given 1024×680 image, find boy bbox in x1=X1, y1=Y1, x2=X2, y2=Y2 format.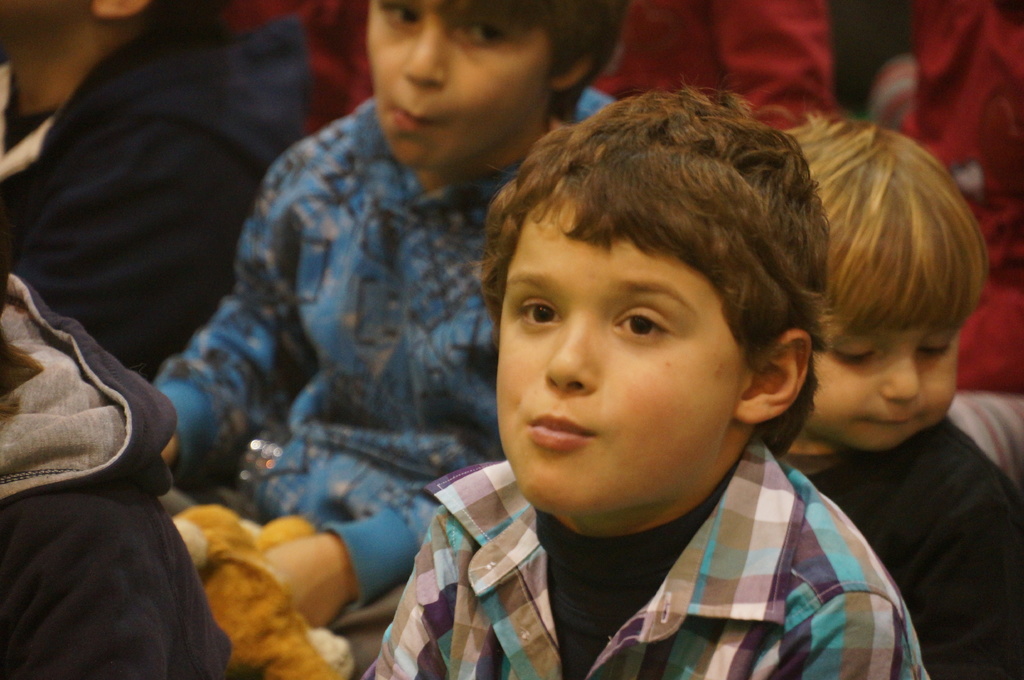
x1=396, y1=91, x2=956, y2=672.
